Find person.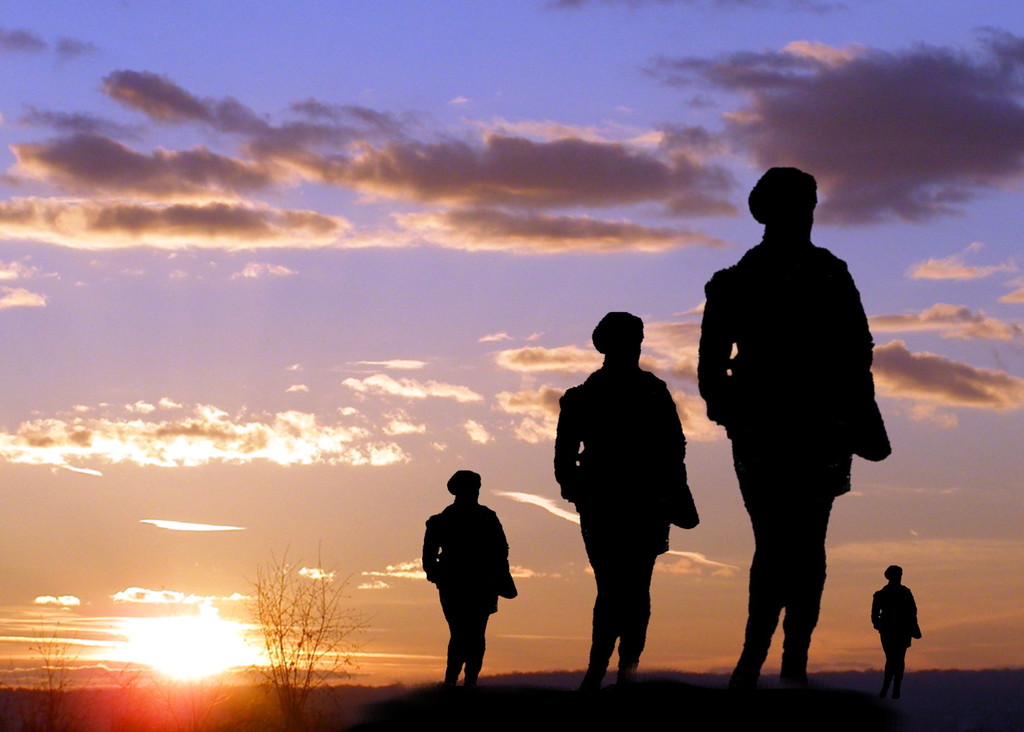
(868,563,926,704).
